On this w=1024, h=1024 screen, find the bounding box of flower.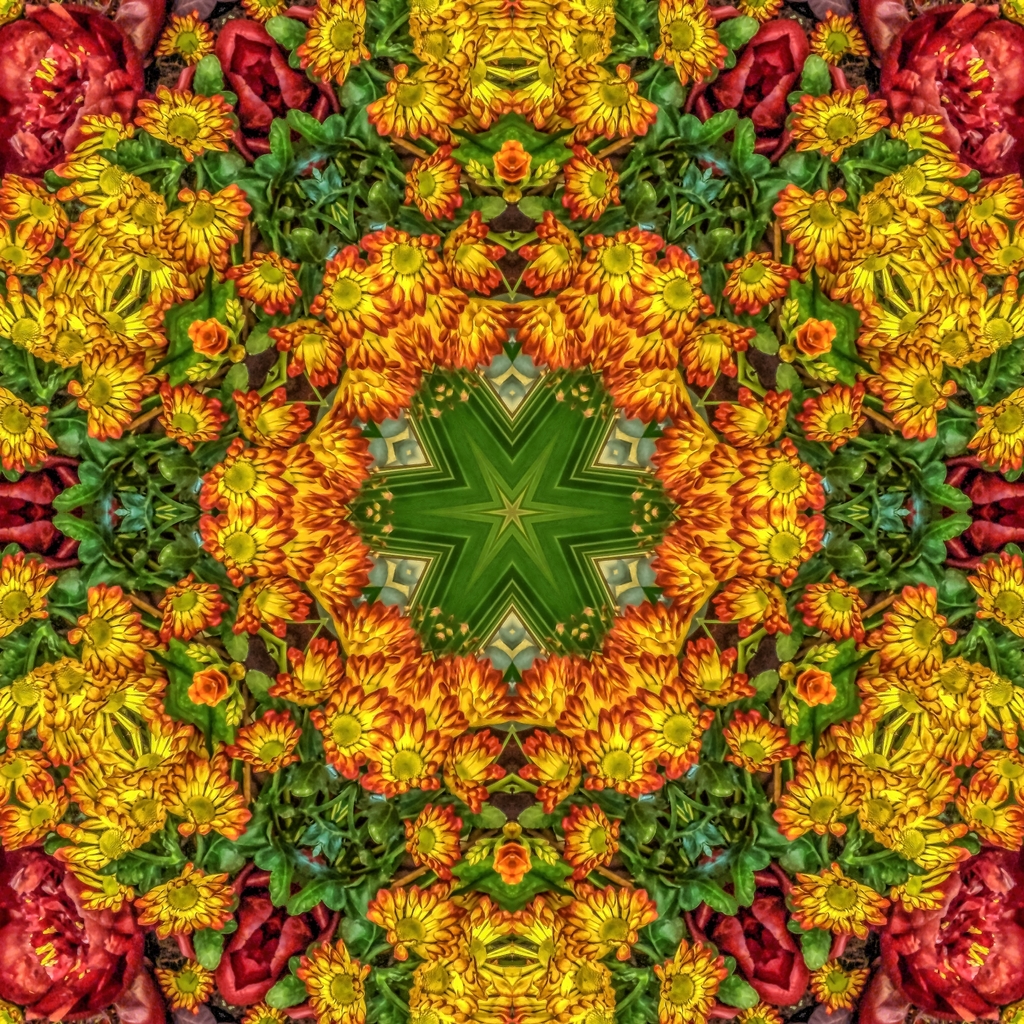
Bounding box: {"left": 801, "top": 381, "right": 861, "bottom": 444}.
